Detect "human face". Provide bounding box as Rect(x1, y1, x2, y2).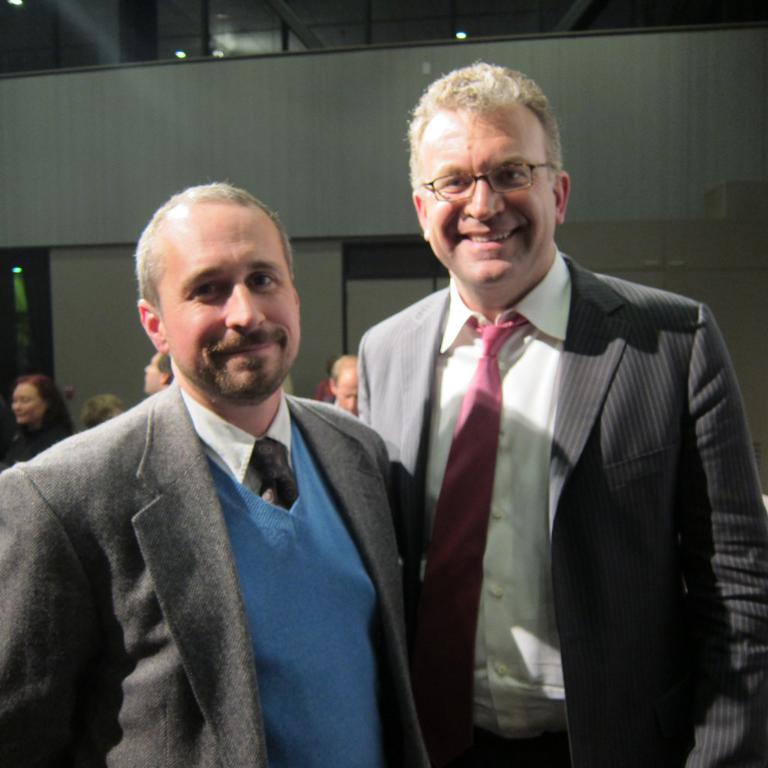
Rect(142, 353, 163, 392).
